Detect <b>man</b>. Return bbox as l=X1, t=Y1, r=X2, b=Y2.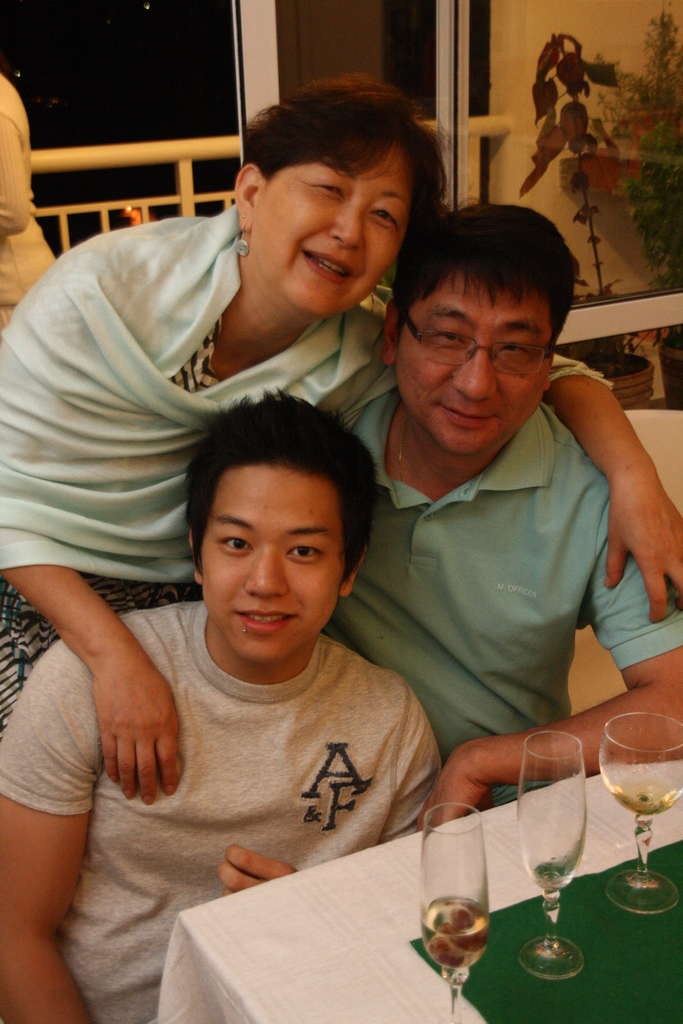
l=0, t=386, r=443, b=1023.
